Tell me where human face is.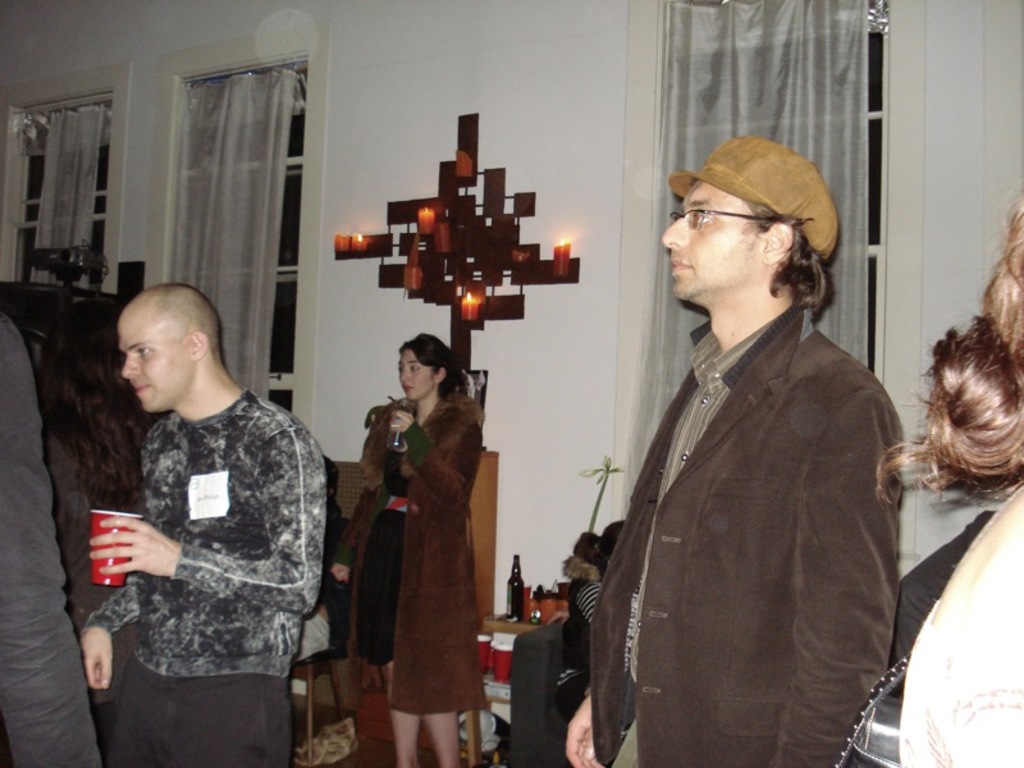
human face is at <region>664, 175, 763, 301</region>.
